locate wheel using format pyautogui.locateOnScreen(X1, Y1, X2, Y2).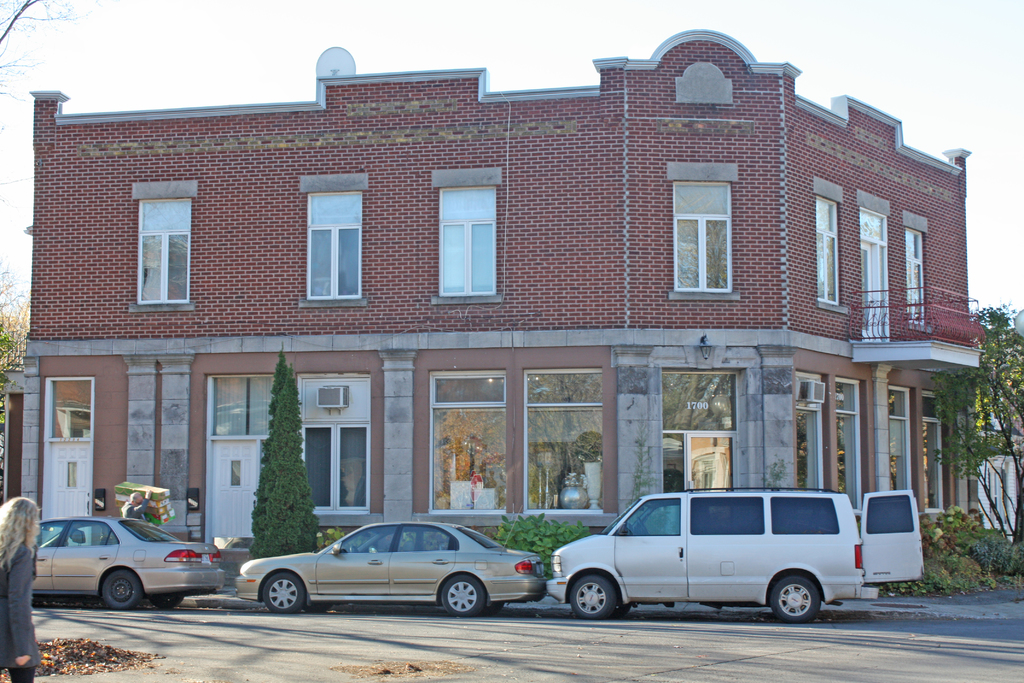
pyautogui.locateOnScreen(349, 544, 360, 553).
